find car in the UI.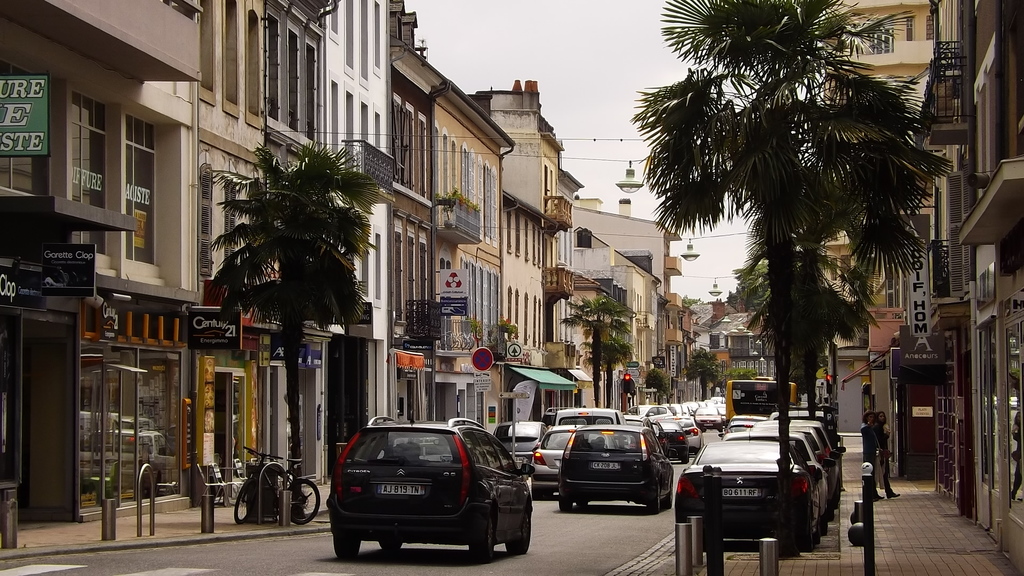
UI element at x1=532, y1=408, x2=620, y2=497.
